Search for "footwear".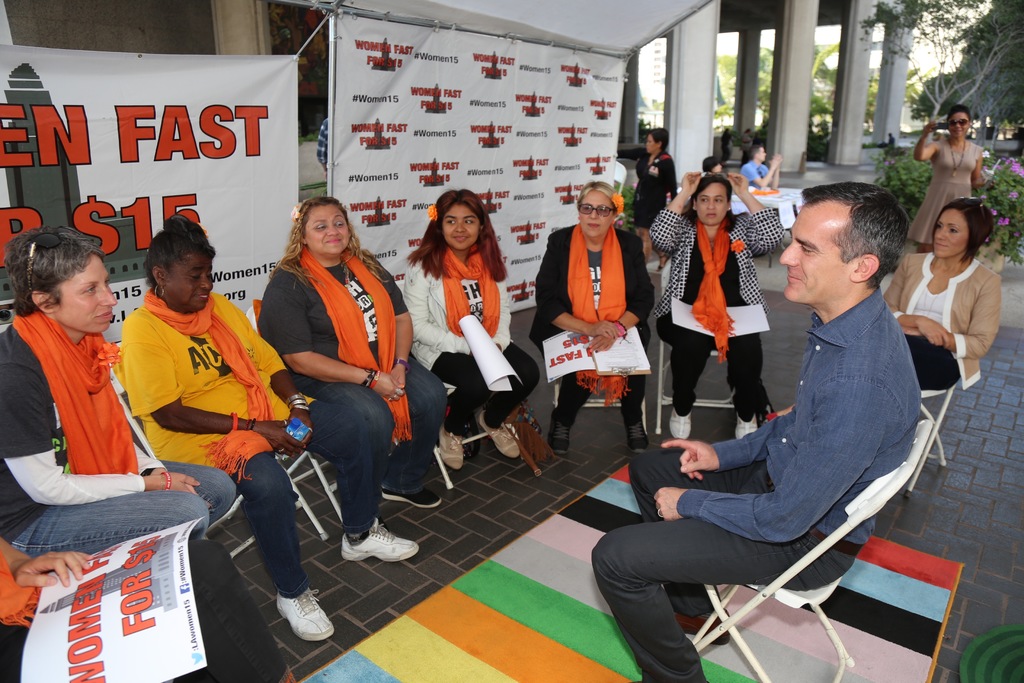
Found at 665, 406, 695, 440.
